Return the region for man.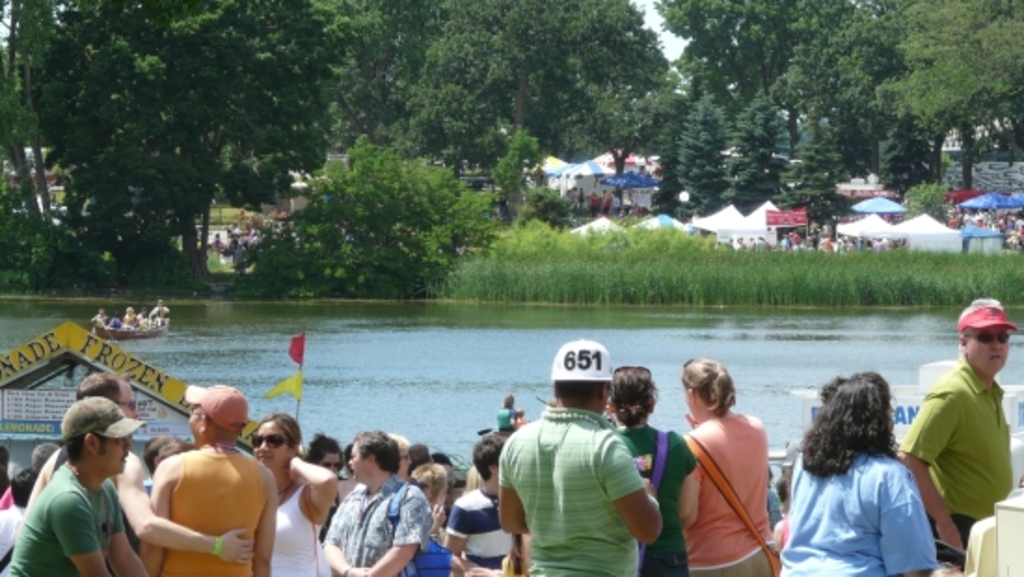
x1=322 y1=430 x2=434 y2=575.
